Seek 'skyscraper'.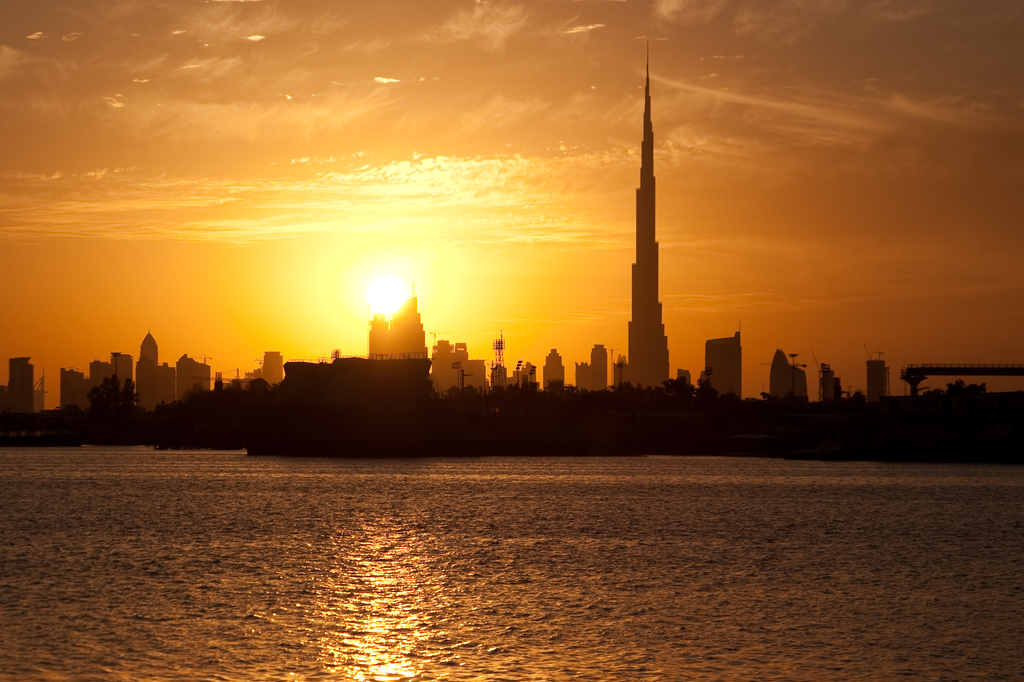
<region>605, 49, 708, 387</region>.
